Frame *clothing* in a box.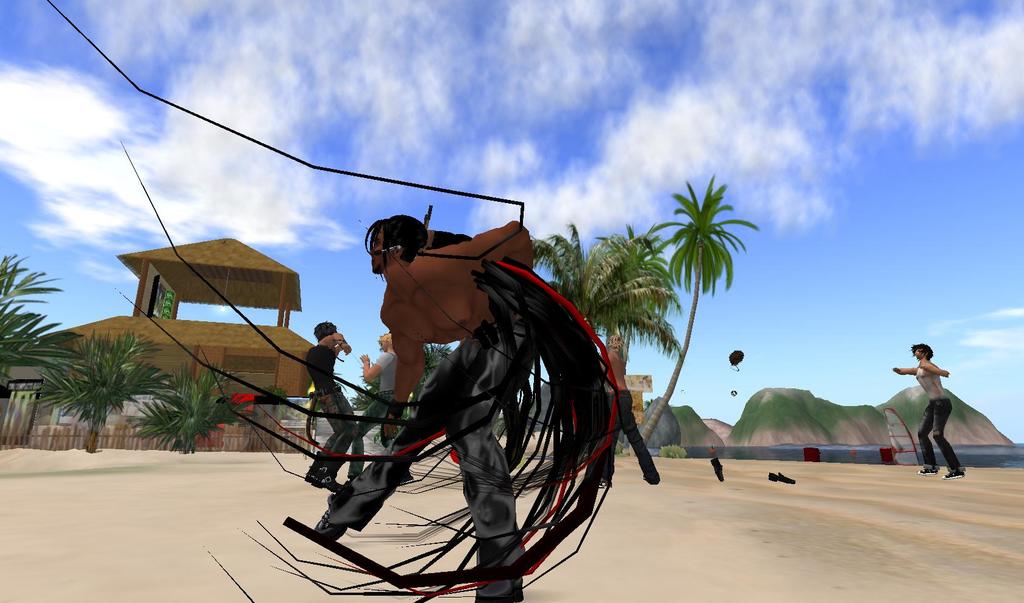
pyautogui.locateOnScreen(324, 213, 531, 602).
